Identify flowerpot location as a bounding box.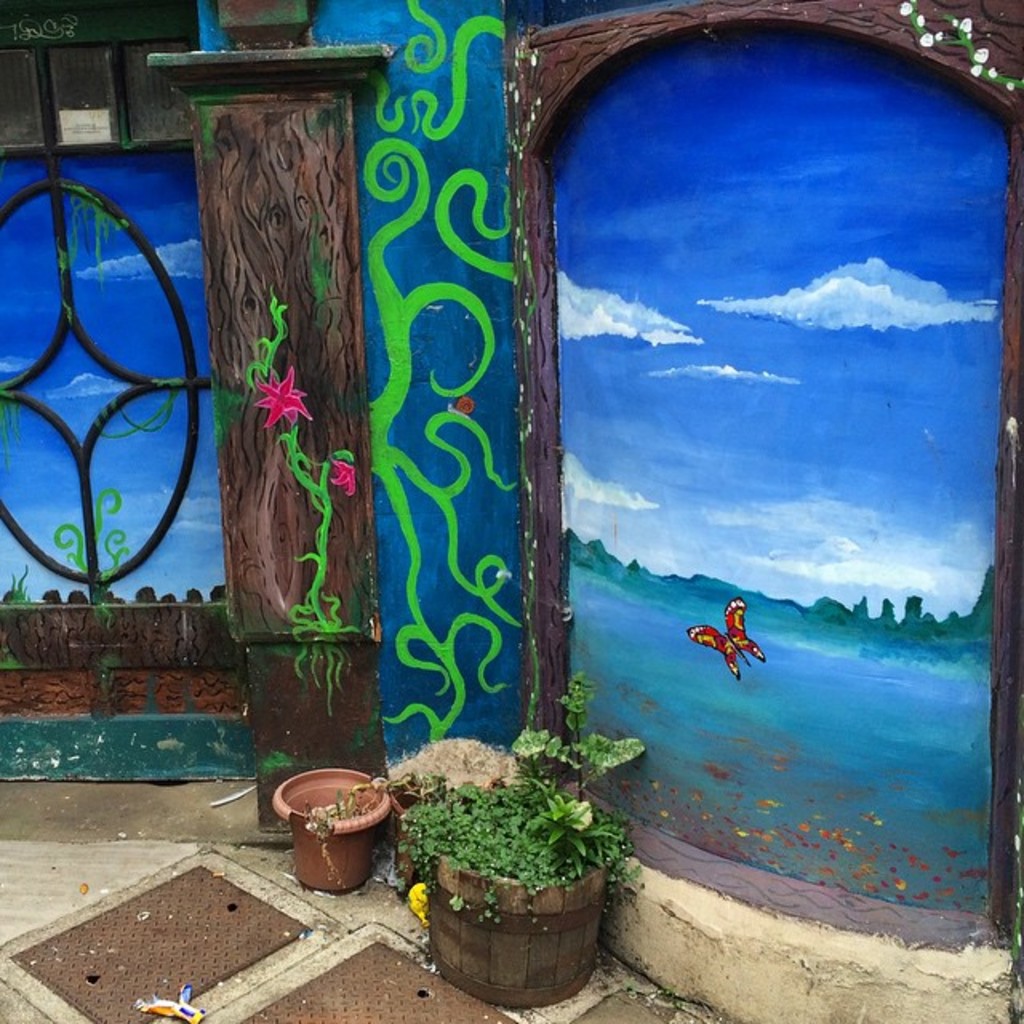
bbox=[267, 766, 395, 896].
